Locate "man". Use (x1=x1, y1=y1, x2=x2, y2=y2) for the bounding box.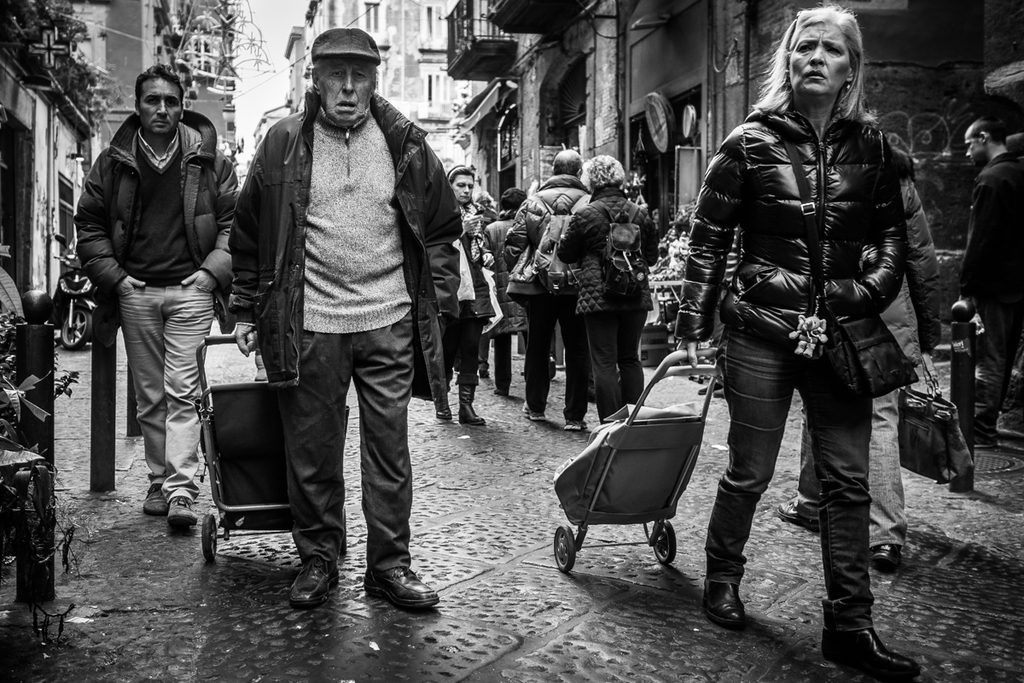
(x1=230, y1=29, x2=462, y2=612).
